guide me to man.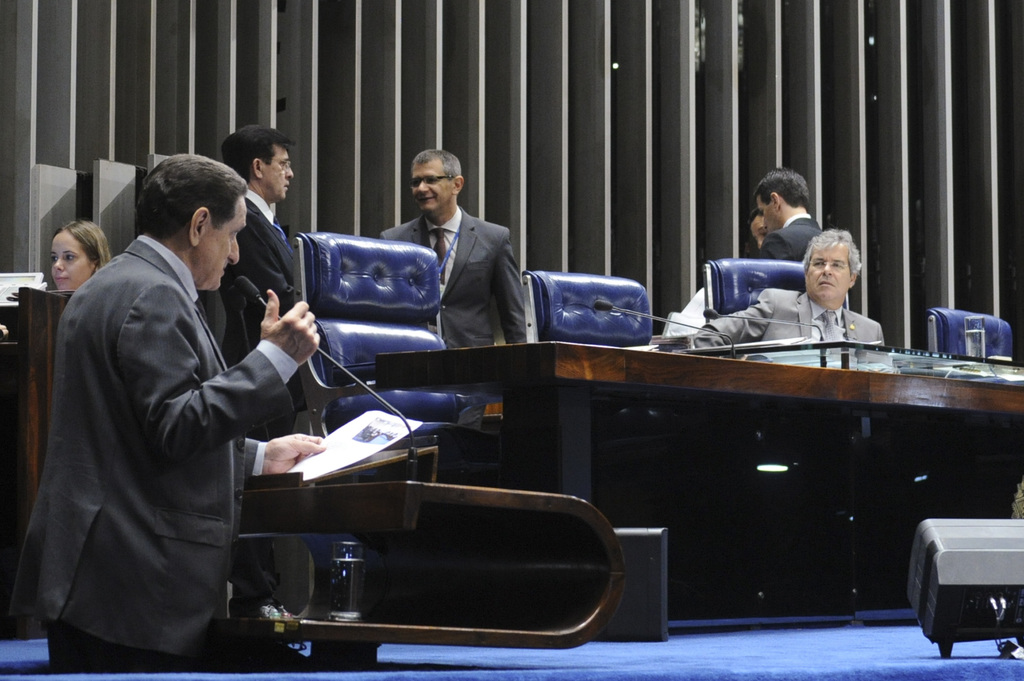
Guidance: bbox=[688, 229, 893, 351].
